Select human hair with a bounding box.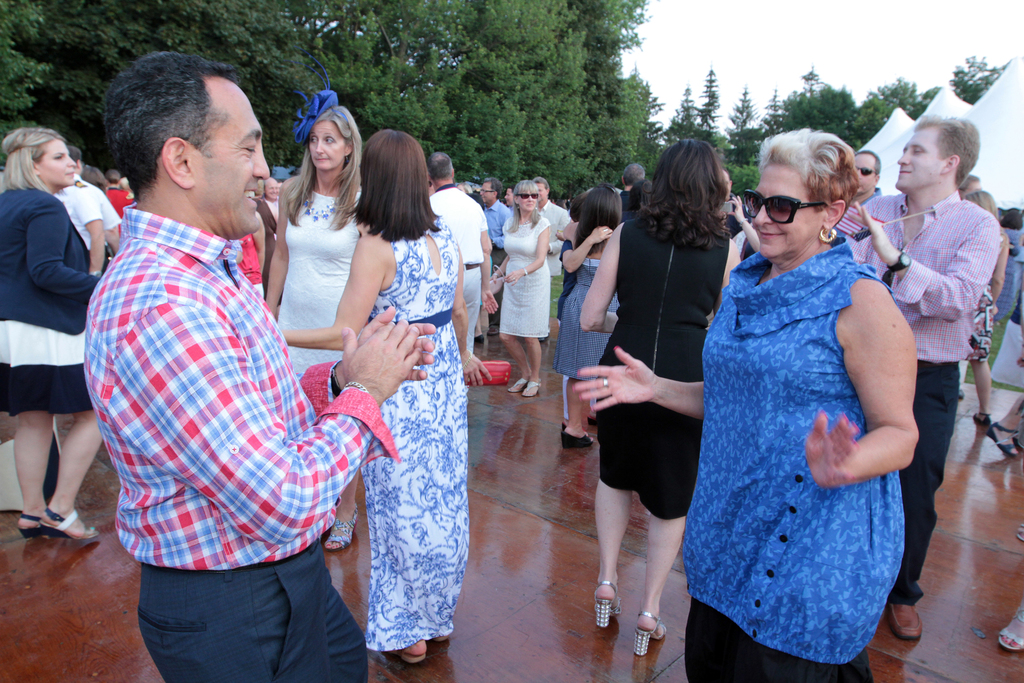
crop(957, 173, 982, 195).
